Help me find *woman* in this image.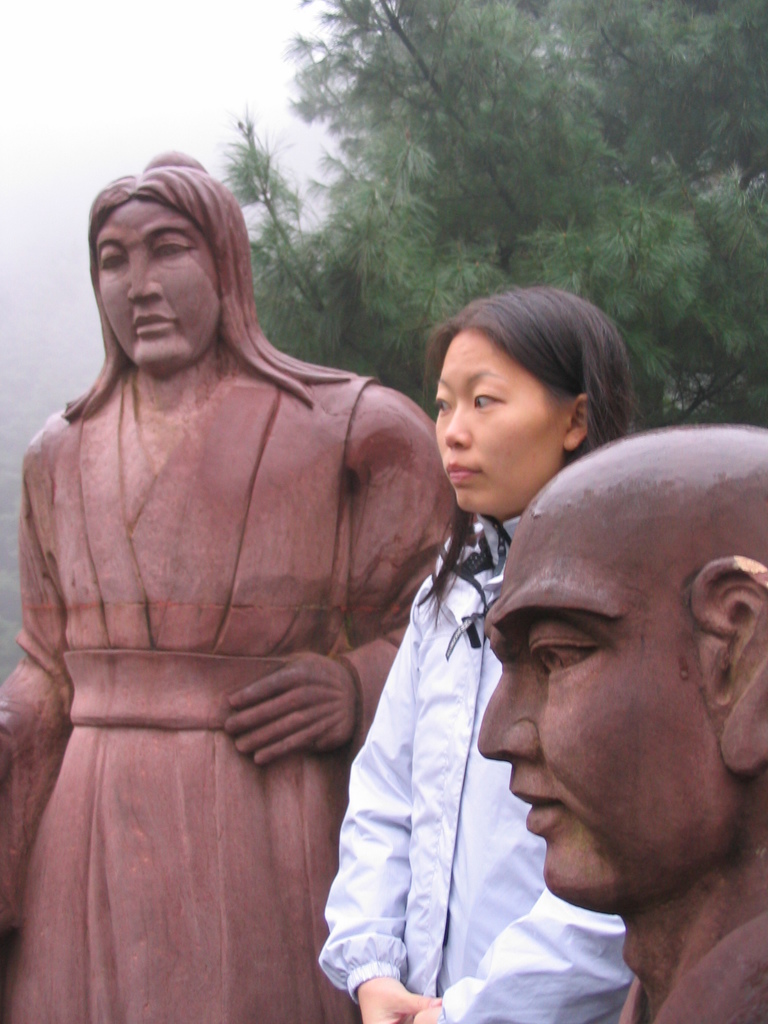
Found it: locate(320, 284, 637, 1023).
